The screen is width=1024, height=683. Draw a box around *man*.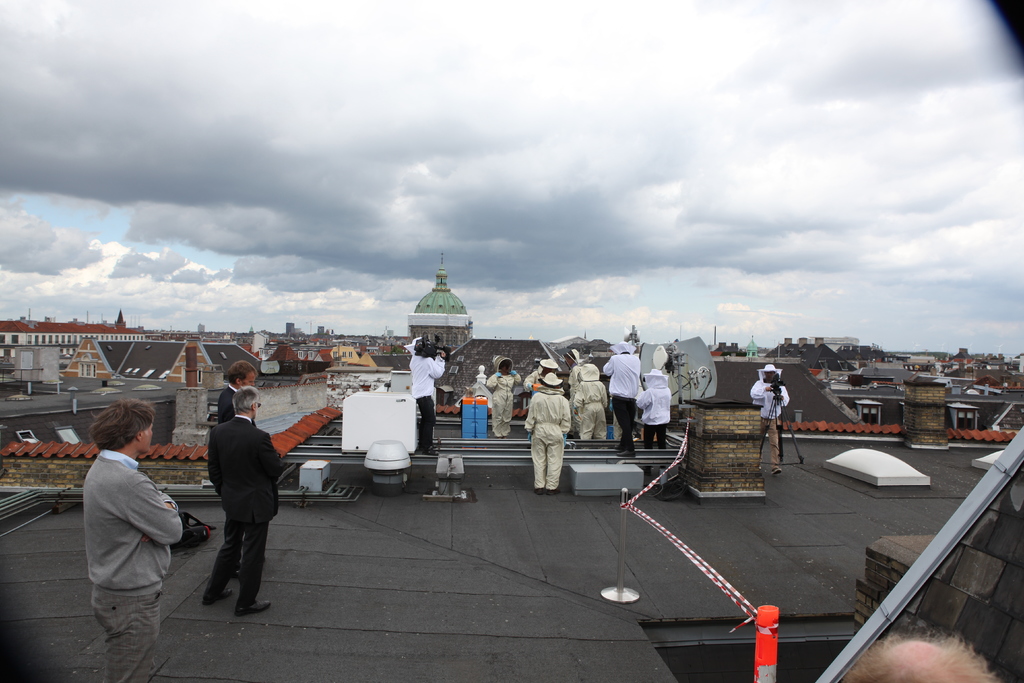
x1=751 y1=363 x2=791 y2=476.
